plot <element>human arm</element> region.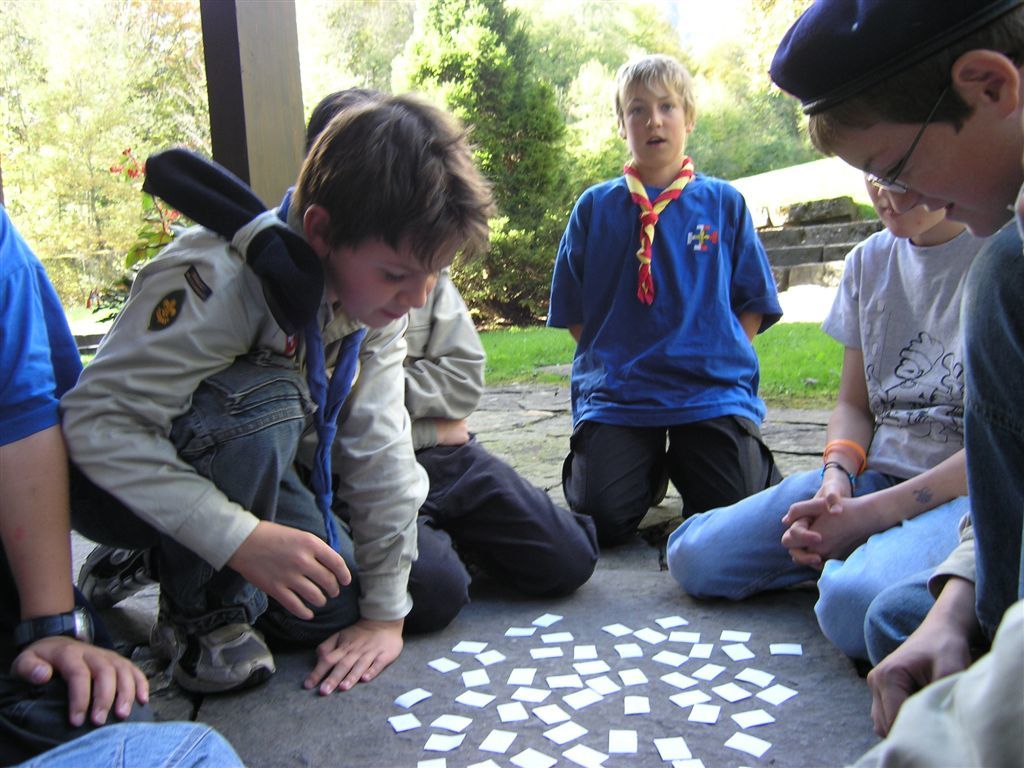
Plotted at locate(406, 270, 490, 420).
